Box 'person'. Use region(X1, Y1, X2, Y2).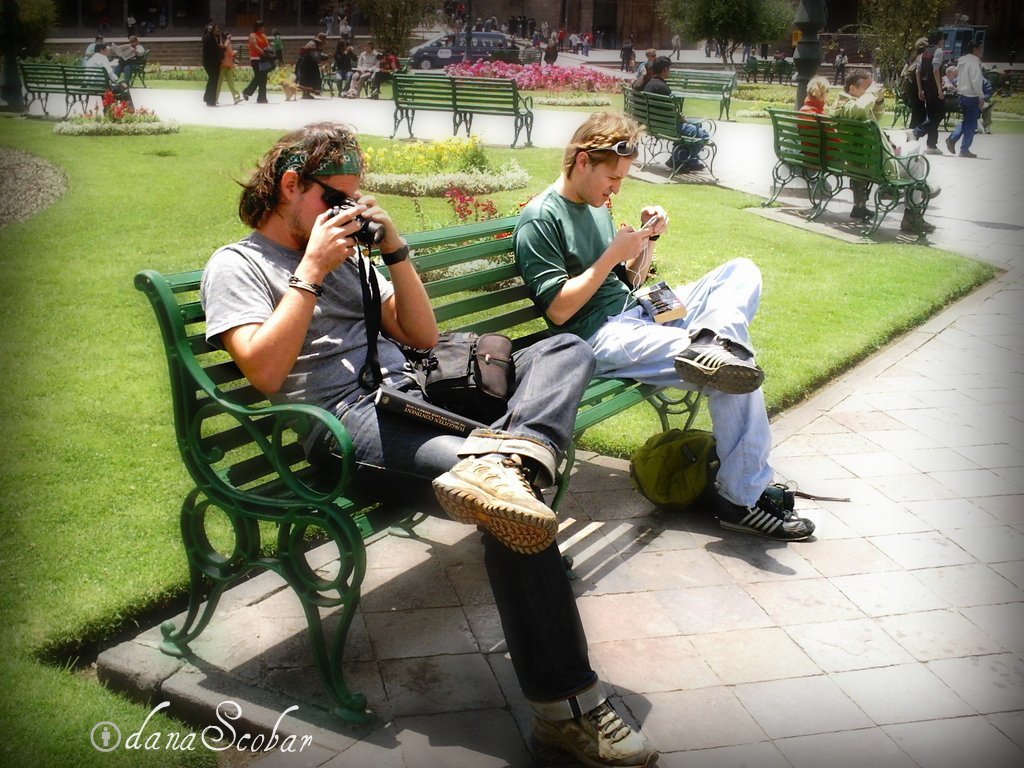
region(641, 55, 709, 171).
